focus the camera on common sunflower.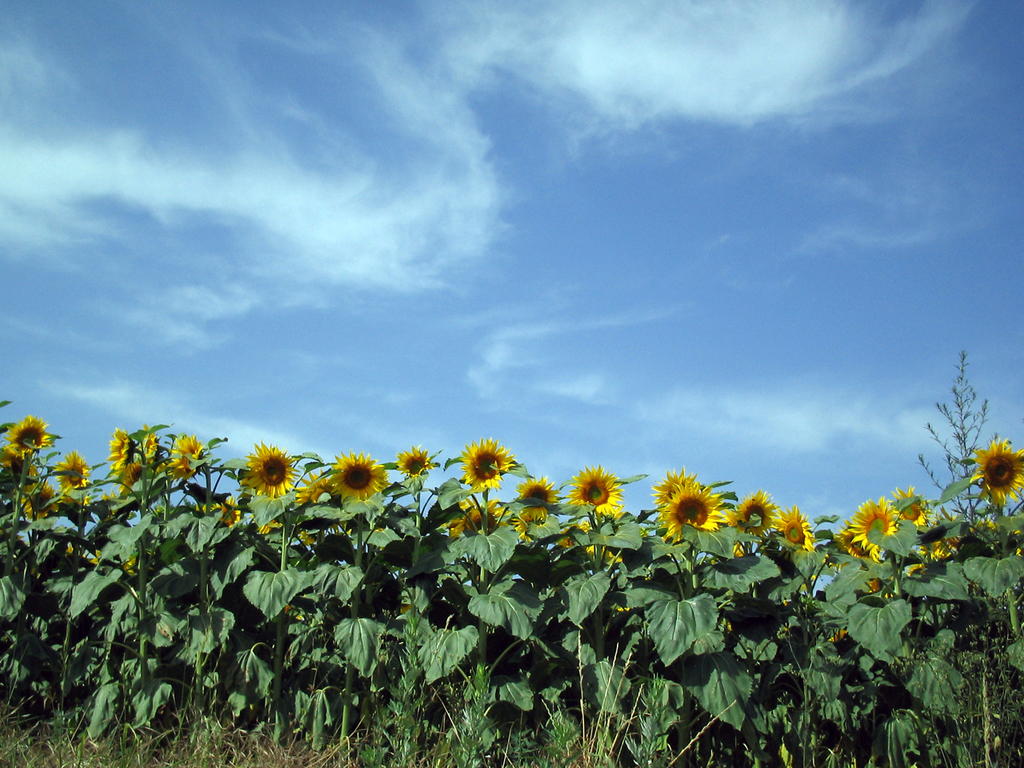
Focus region: (left=969, top=428, right=1023, bottom=510).
